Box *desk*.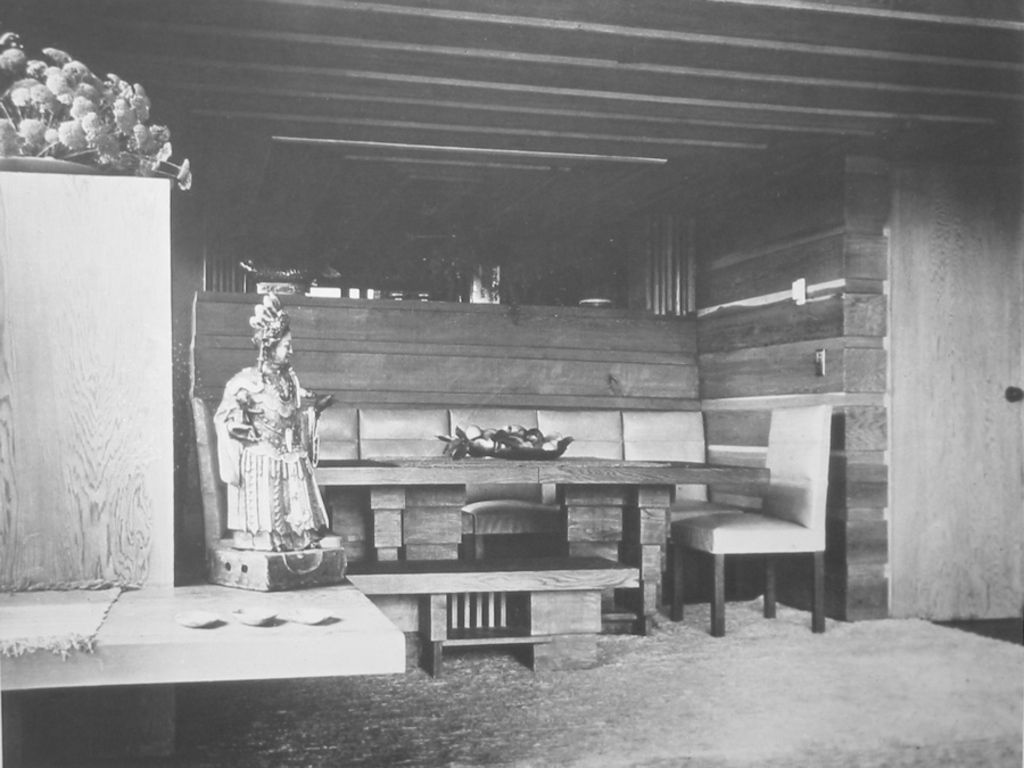
(315,457,769,633).
